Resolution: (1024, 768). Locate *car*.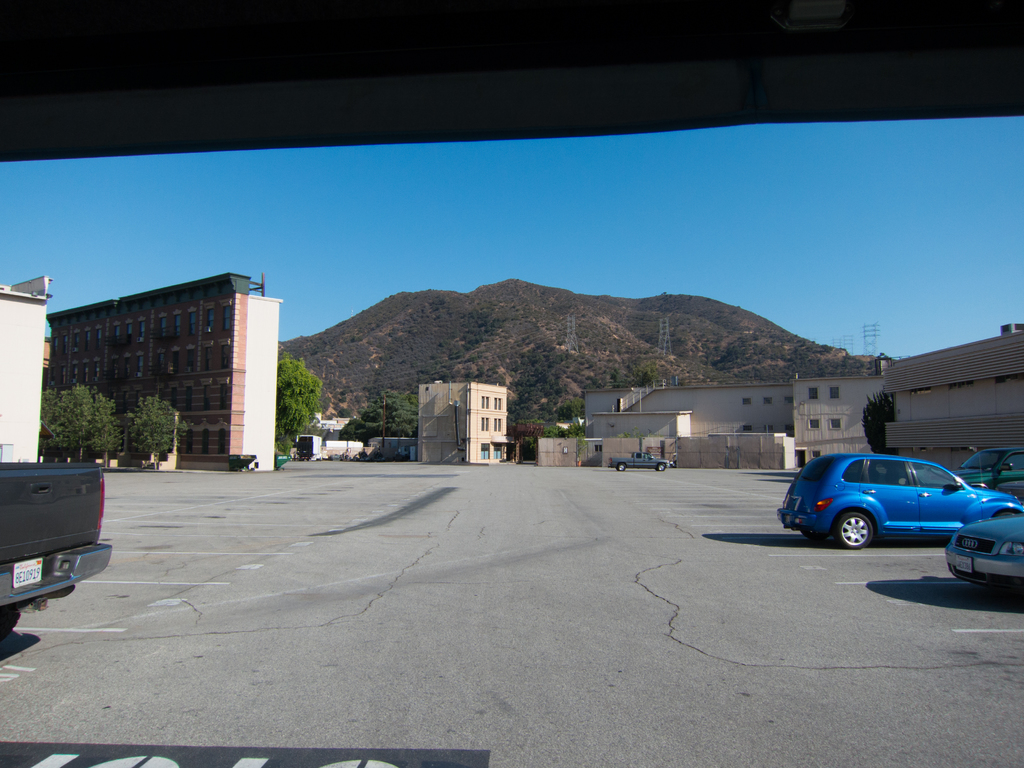
(x1=614, y1=450, x2=674, y2=473).
